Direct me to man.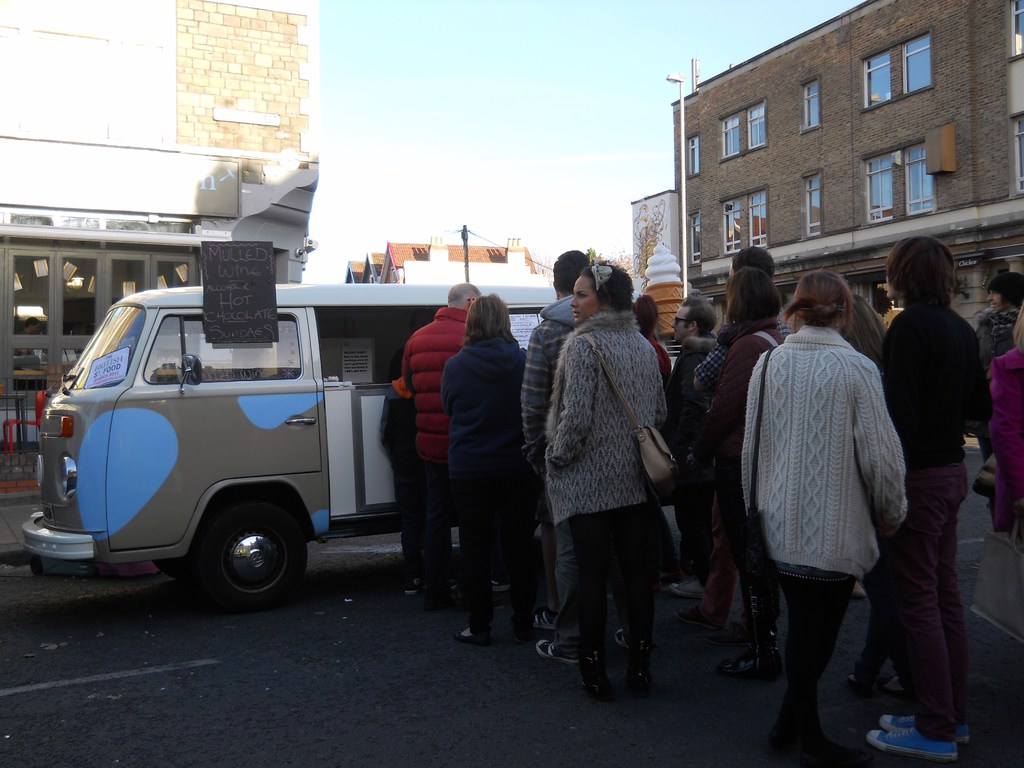
Direction: left=388, top=281, right=480, bottom=603.
